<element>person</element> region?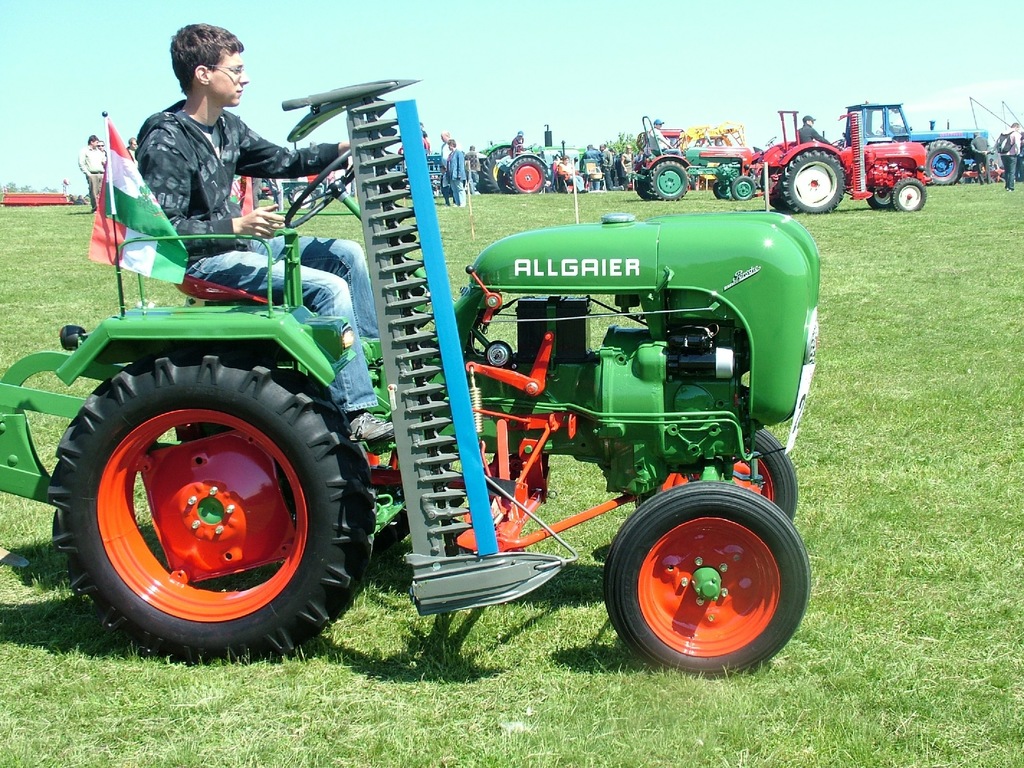
BBox(118, 138, 143, 158)
